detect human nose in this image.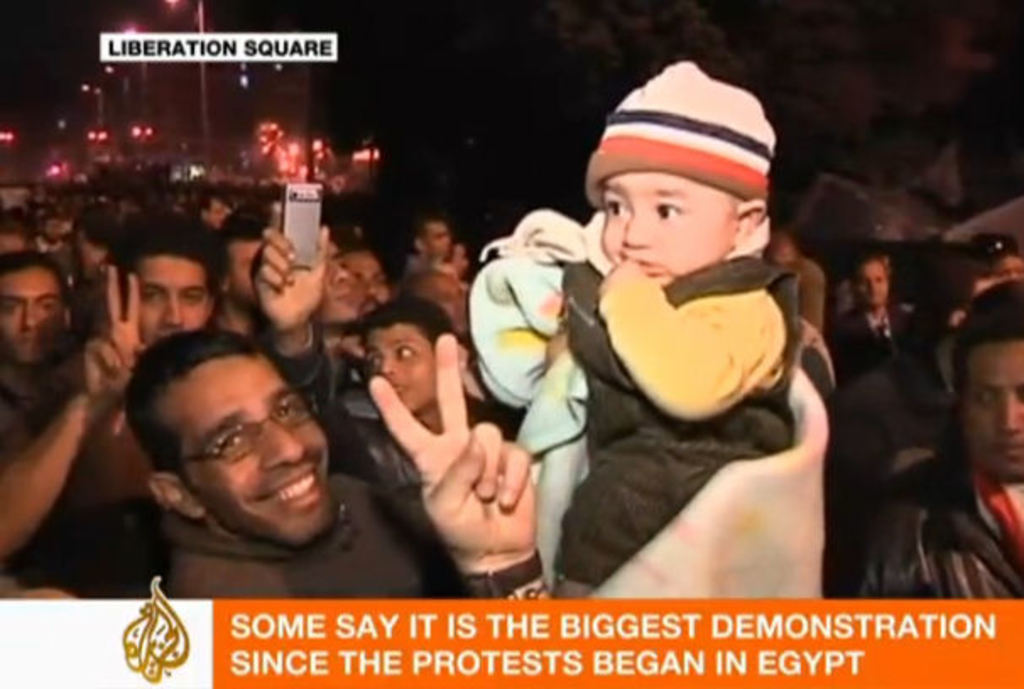
Detection: bbox=(869, 275, 882, 296).
